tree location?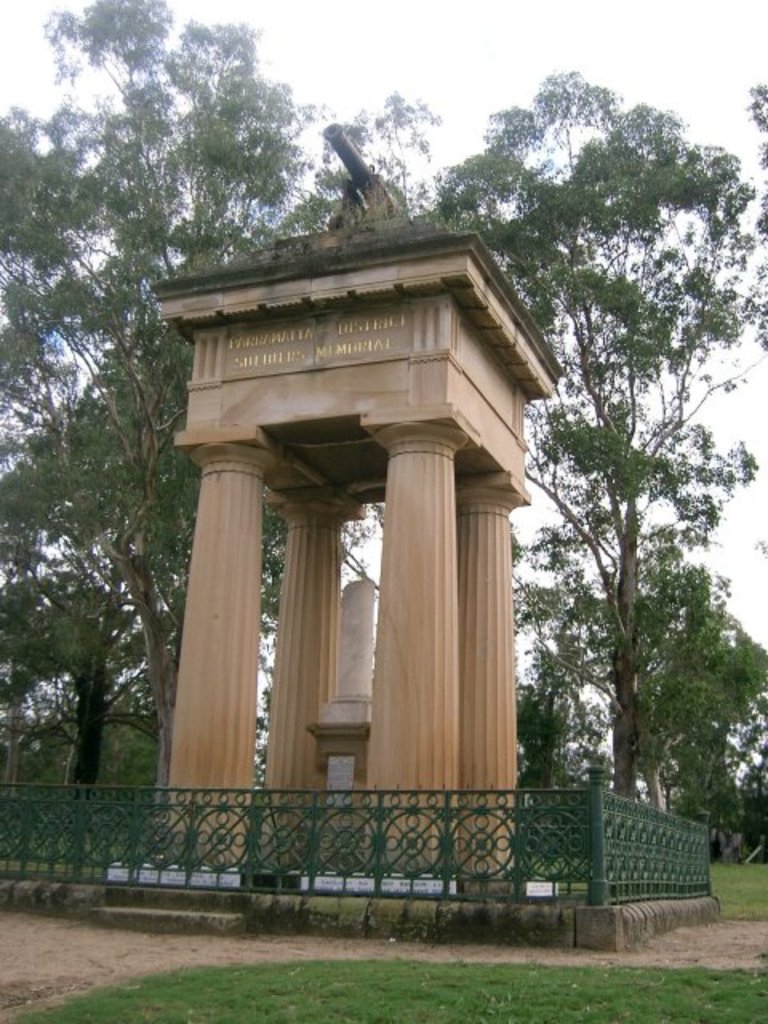
Rect(746, 85, 766, 342)
